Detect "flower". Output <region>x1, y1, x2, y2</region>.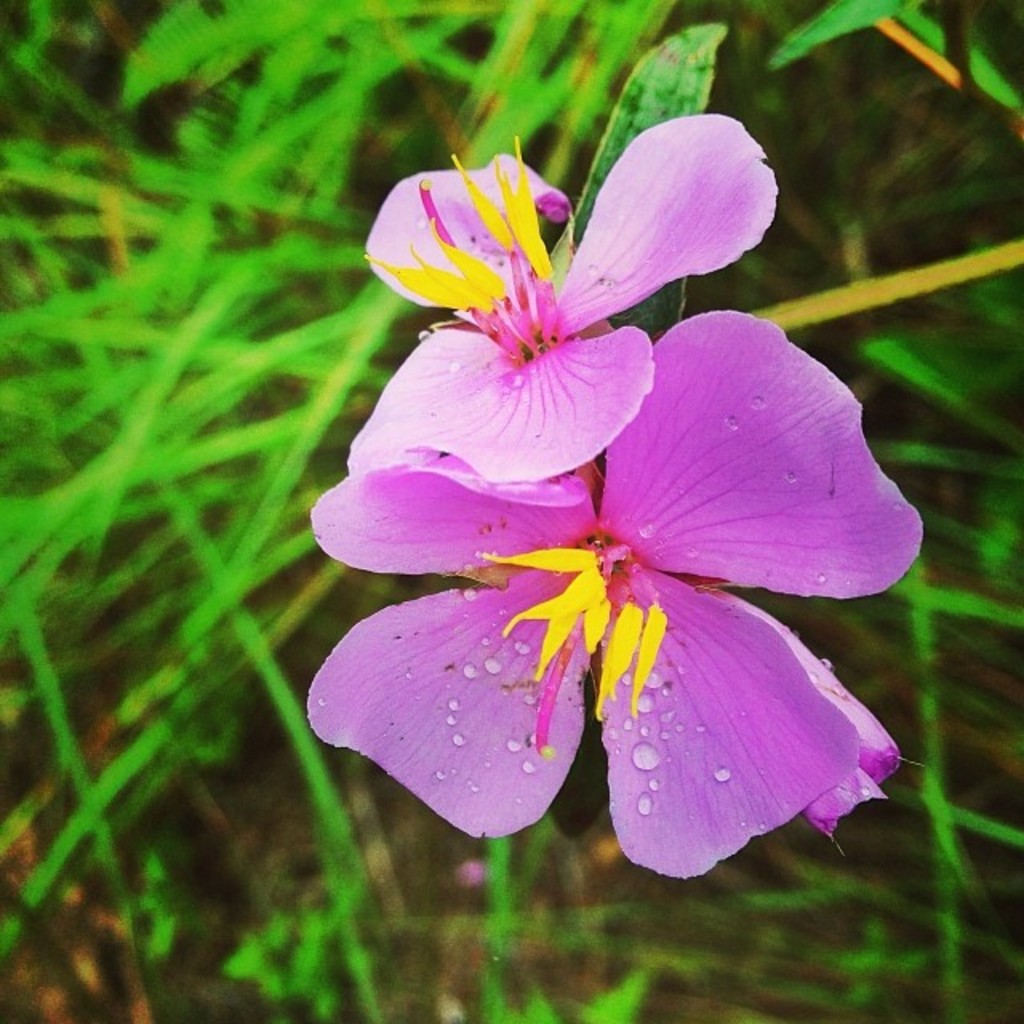
<region>306, 205, 938, 864</region>.
